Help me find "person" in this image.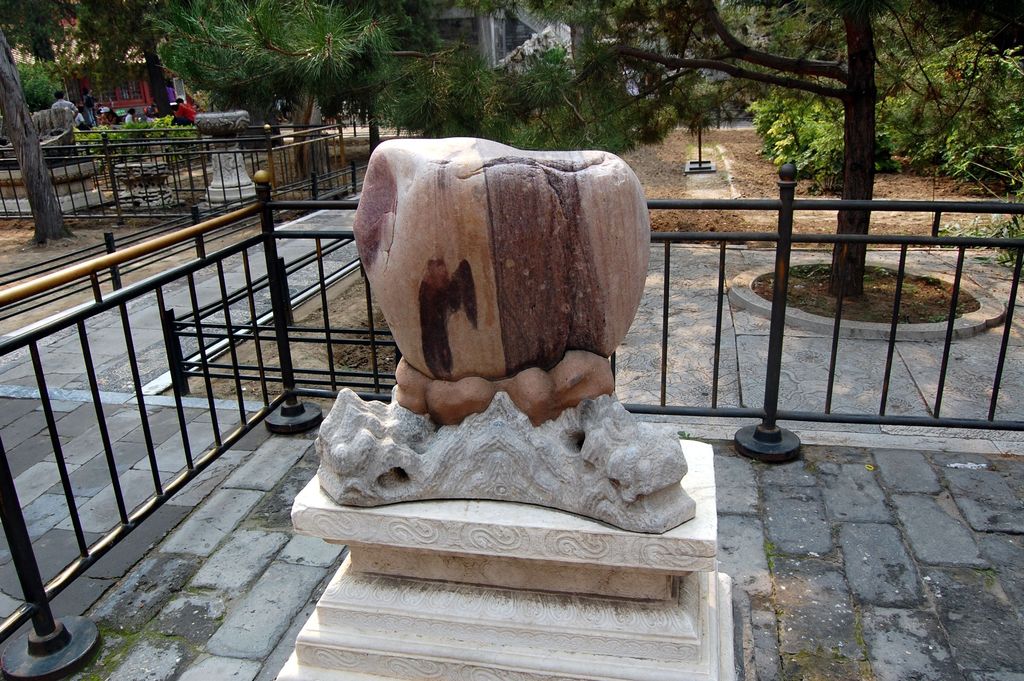
Found it: bbox=(73, 110, 83, 131).
